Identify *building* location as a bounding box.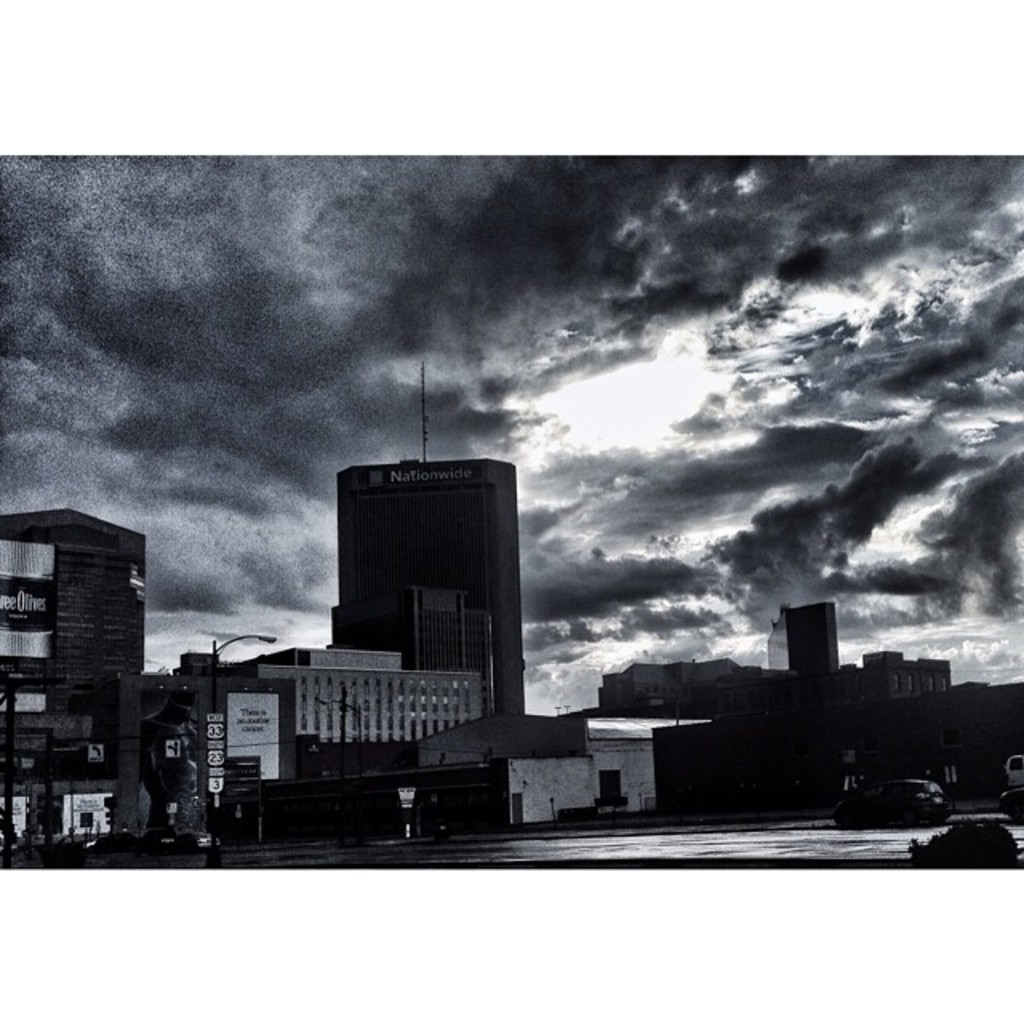
<bbox>602, 595, 1022, 802</bbox>.
